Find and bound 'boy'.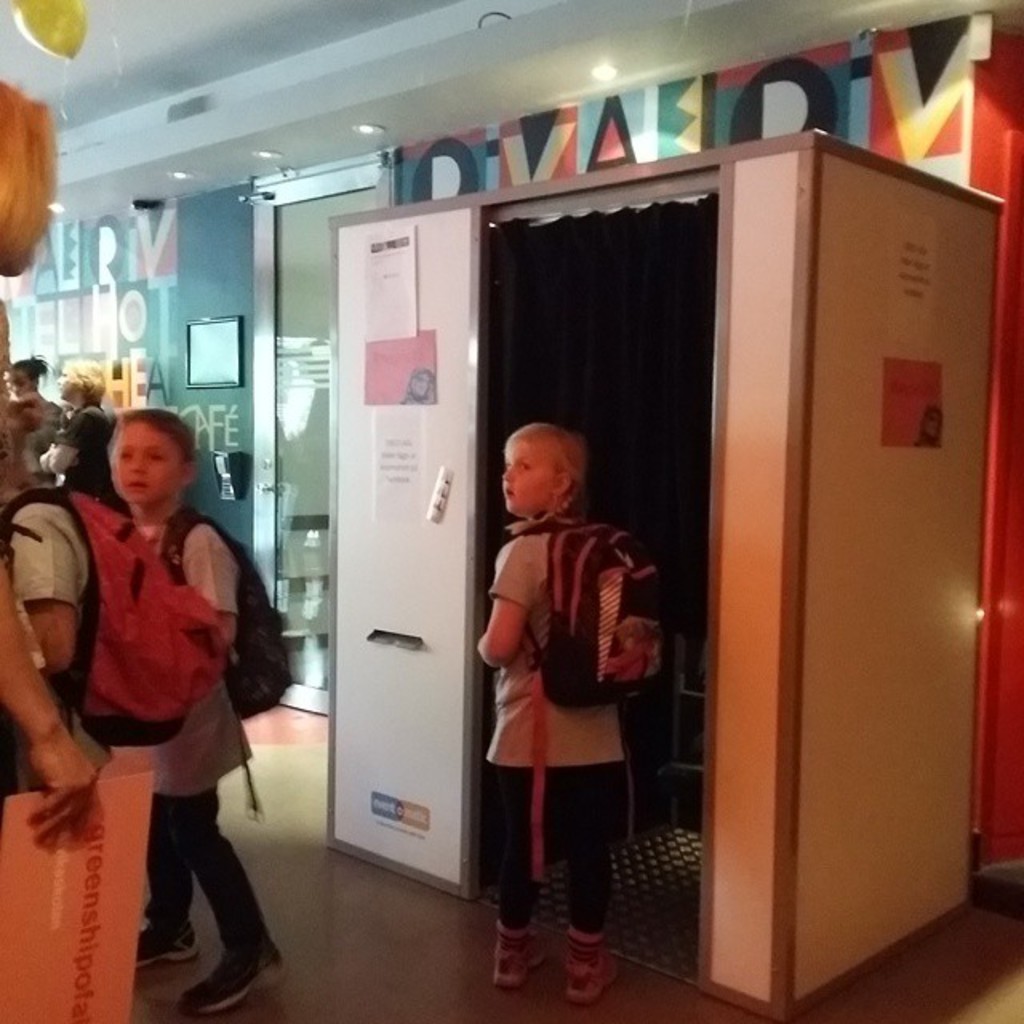
Bound: 101/403/286/1022.
